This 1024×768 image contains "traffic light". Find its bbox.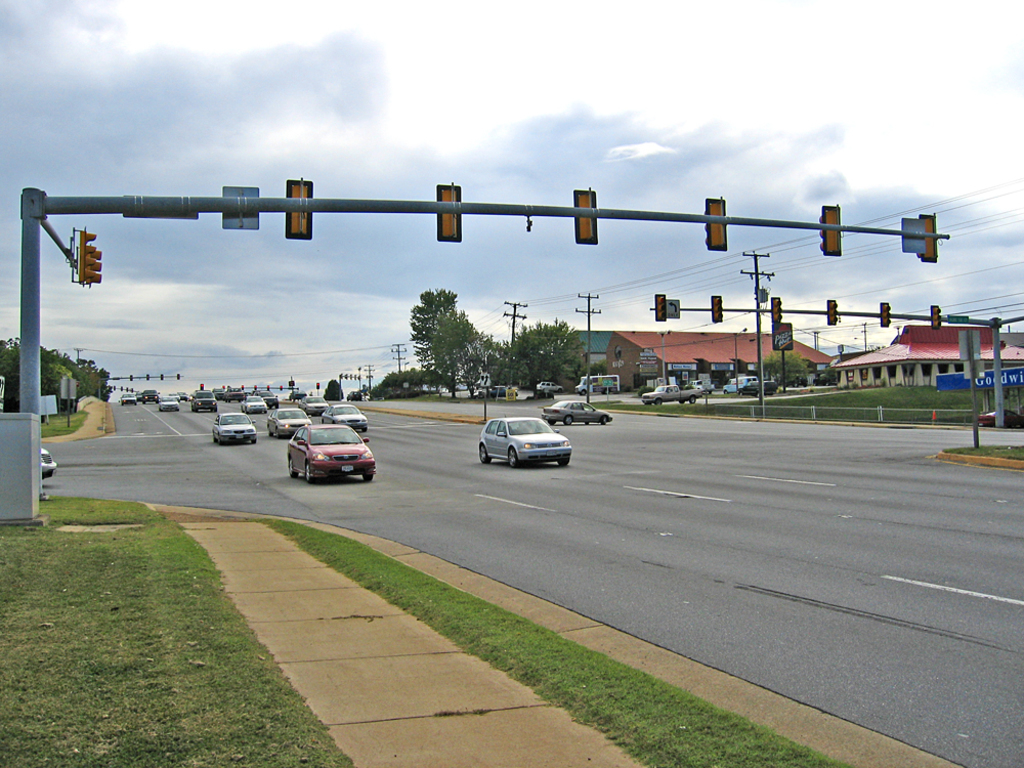
(x1=703, y1=199, x2=726, y2=250).
